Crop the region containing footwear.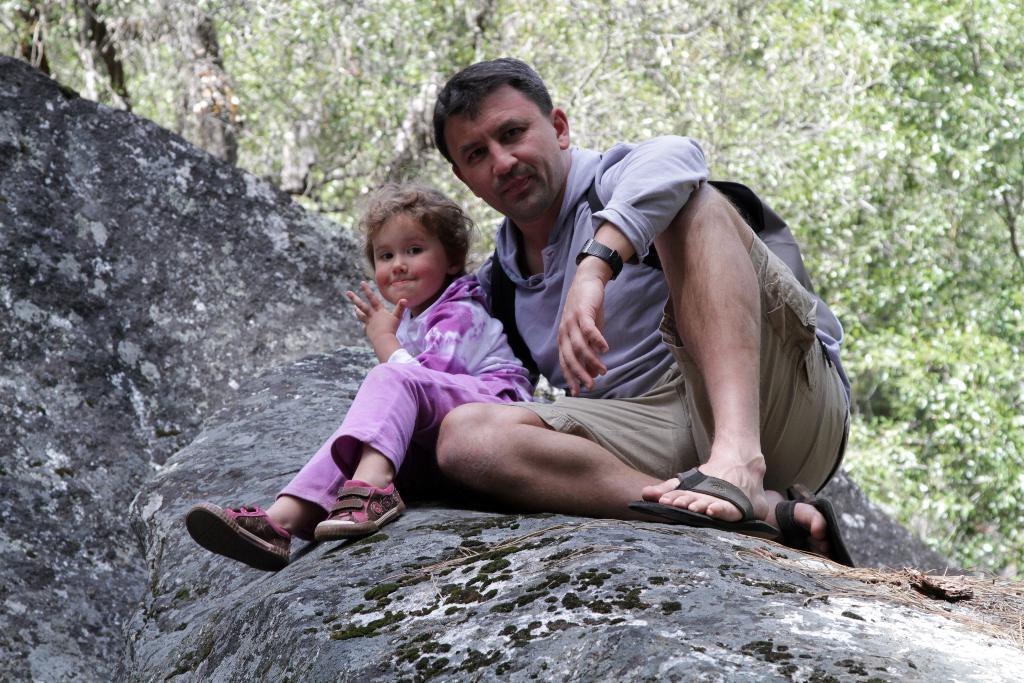
Crop region: <box>628,466,781,530</box>.
